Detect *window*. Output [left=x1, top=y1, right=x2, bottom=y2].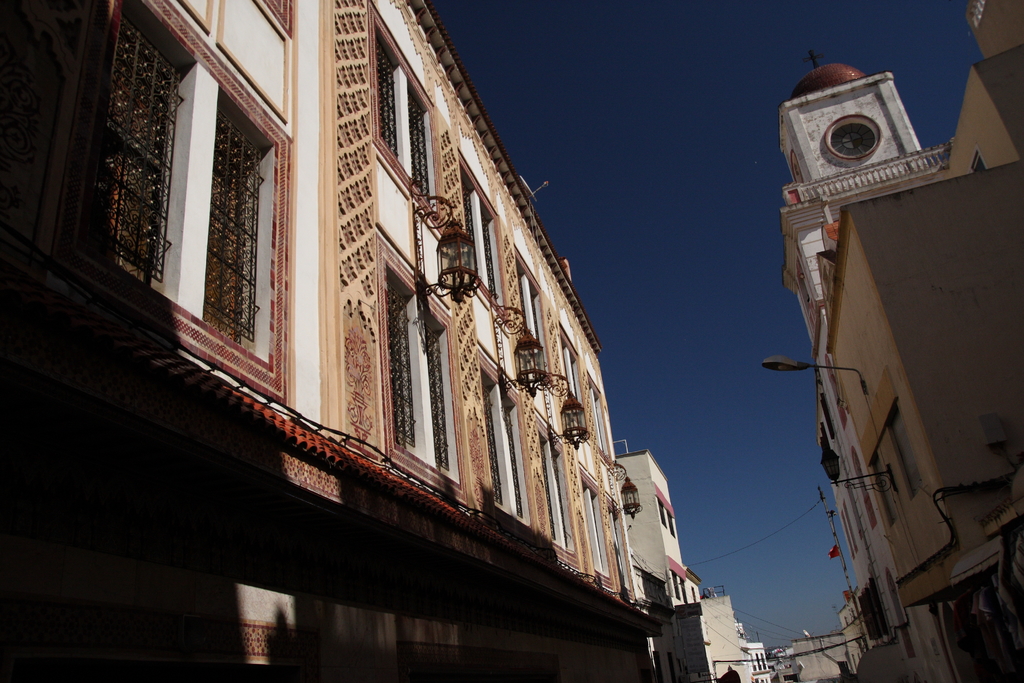
[left=588, top=372, right=605, bottom=446].
